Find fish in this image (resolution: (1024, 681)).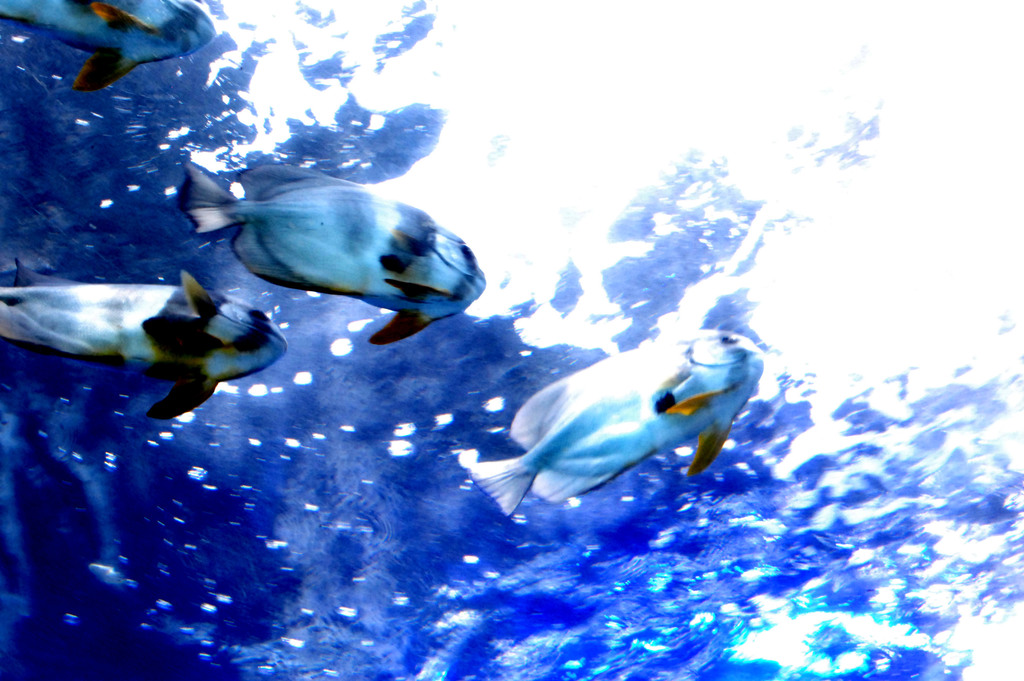
bbox=(0, 265, 288, 426).
